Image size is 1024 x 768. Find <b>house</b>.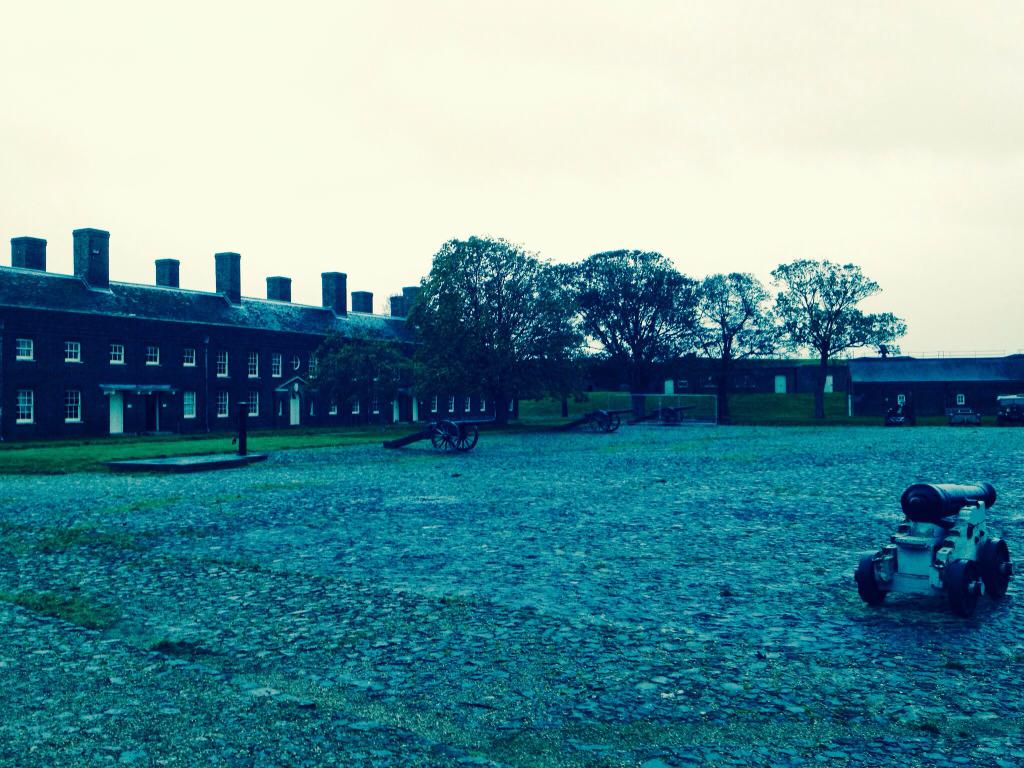
[left=842, top=355, right=1023, bottom=424].
